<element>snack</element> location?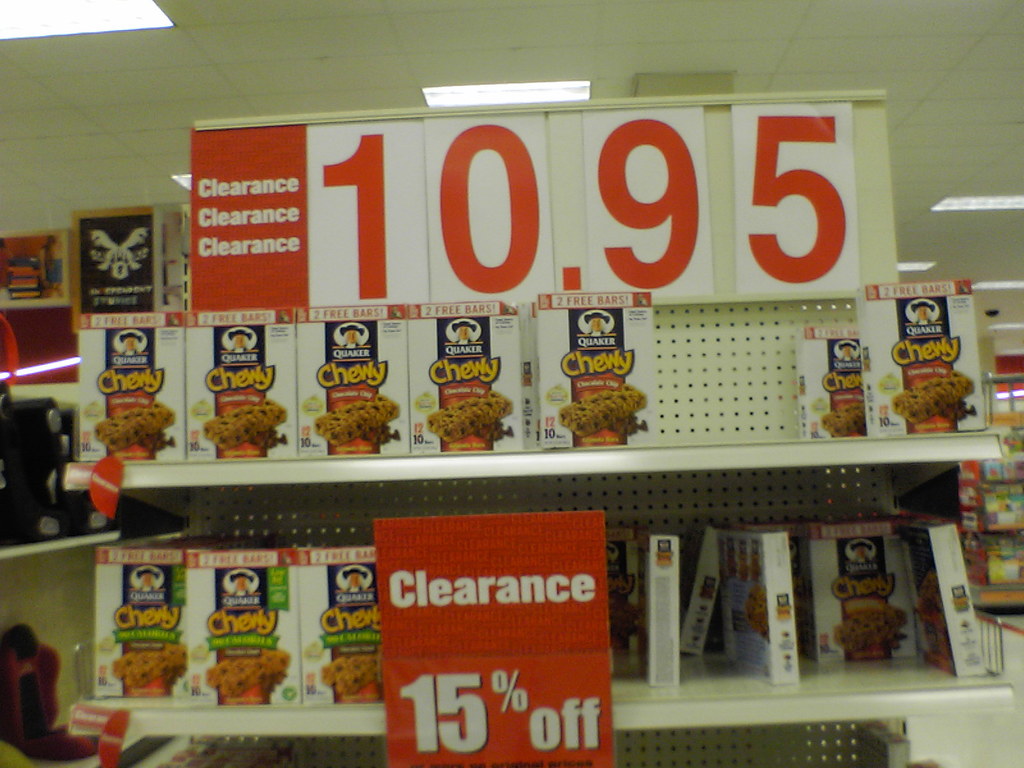
bbox=(433, 392, 516, 424)
